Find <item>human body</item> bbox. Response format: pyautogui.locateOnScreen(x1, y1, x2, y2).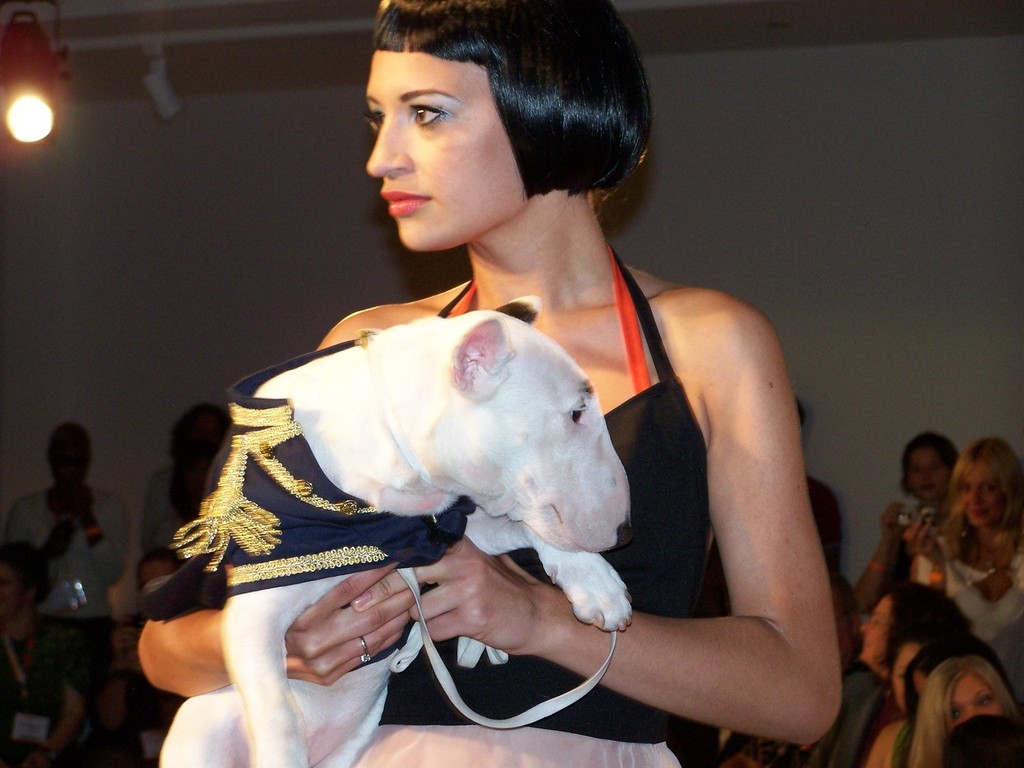
pyautogui.locateOnScreen(5, 603, 85, 767).
